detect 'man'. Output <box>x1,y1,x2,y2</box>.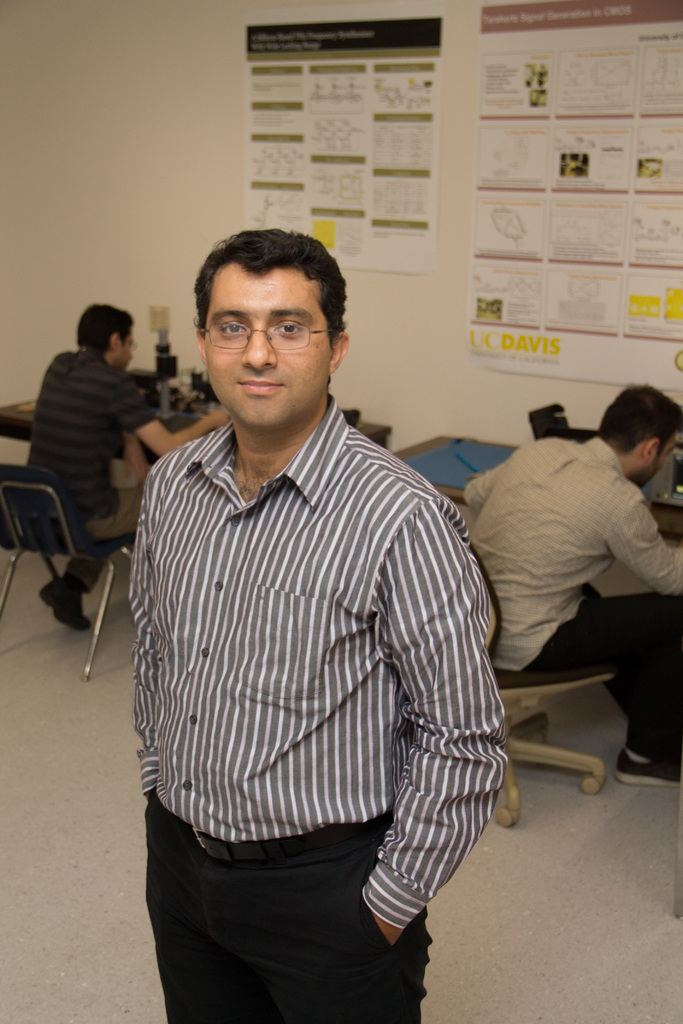
<box>21,302,231,631</box>.
